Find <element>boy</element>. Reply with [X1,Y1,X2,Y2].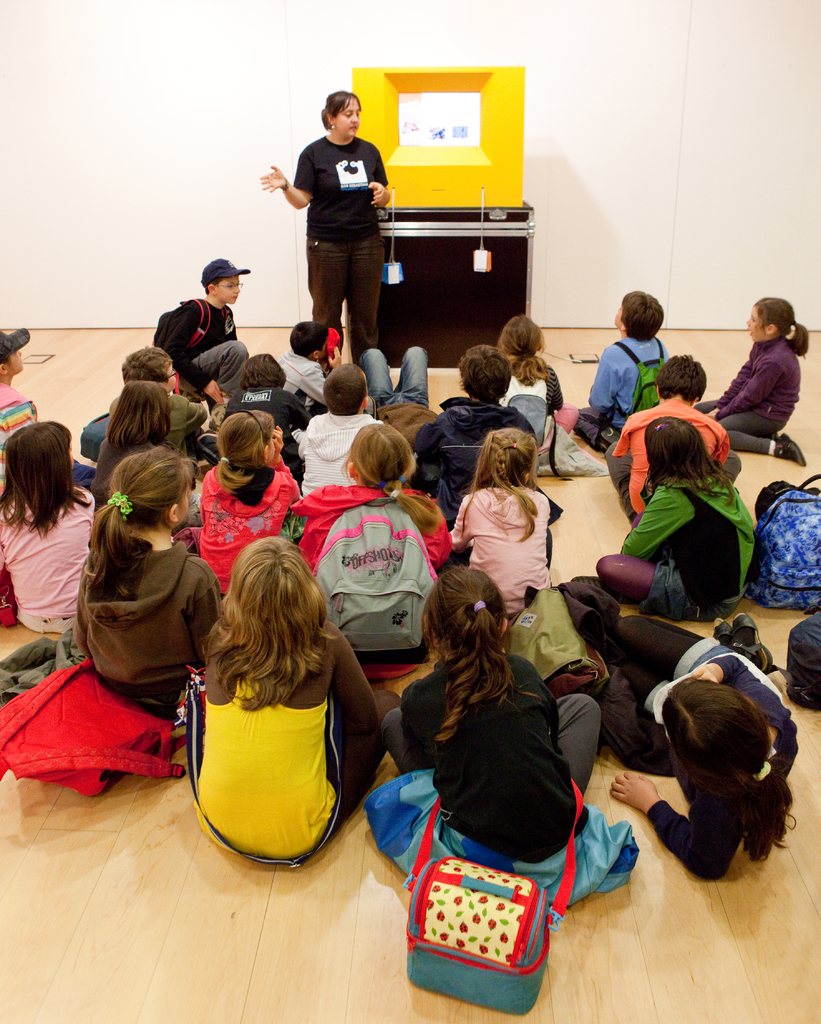
[282,320,340,403].
